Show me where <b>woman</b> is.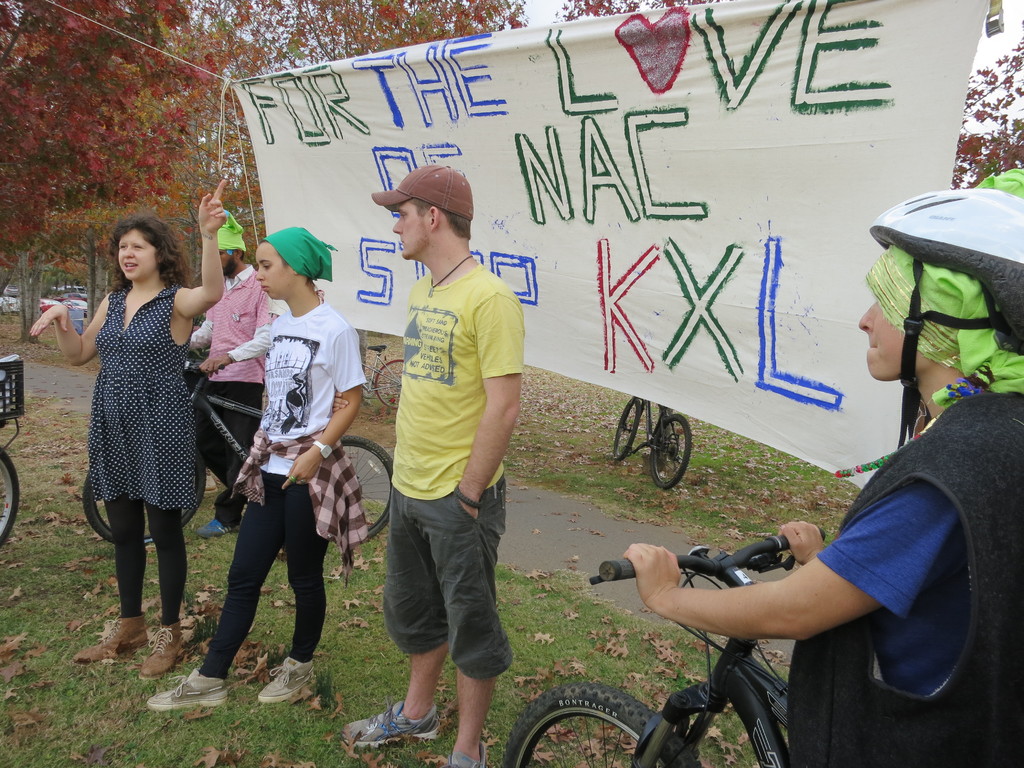
<b>woman</b> is at region(70, 208, 210, 637).
